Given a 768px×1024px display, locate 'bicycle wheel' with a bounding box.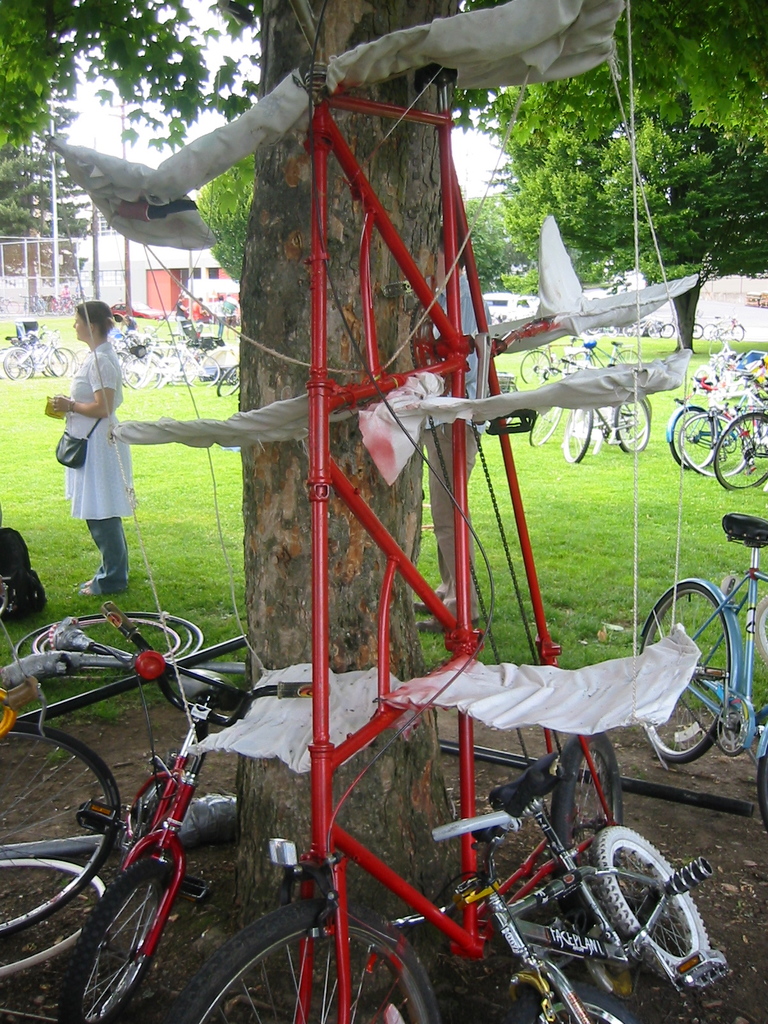
Located: x1=589, y1=822, x2=708, y2=980.
